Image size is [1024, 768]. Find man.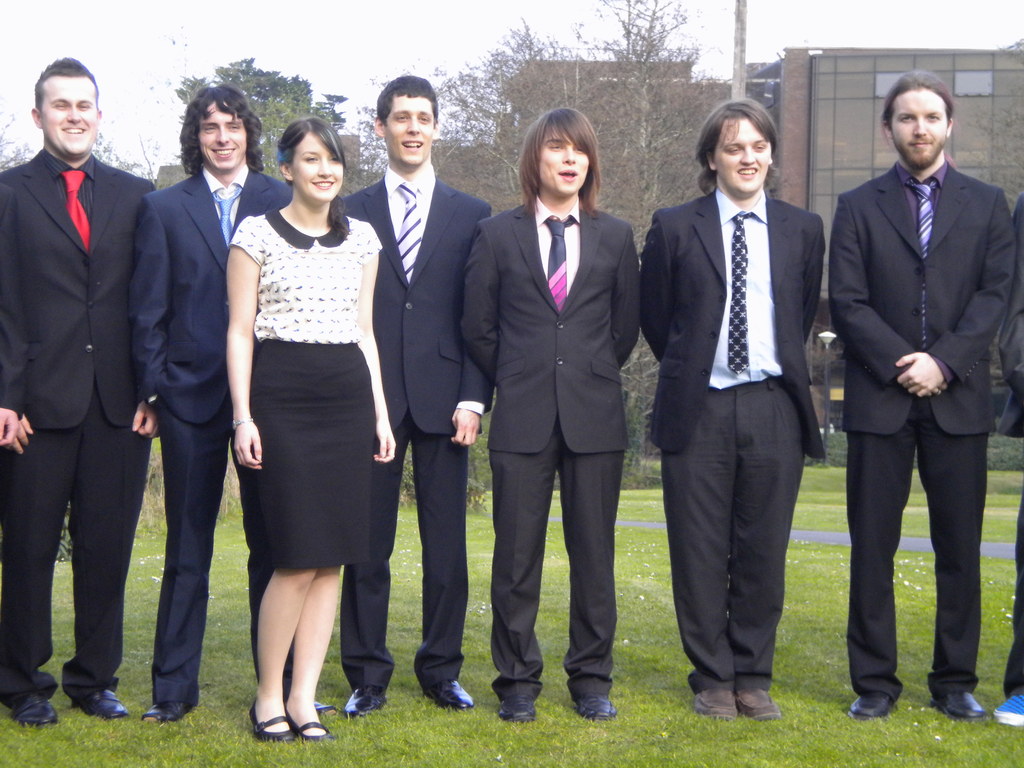
(x1=126, y1=85, x2=292, y2=725).
